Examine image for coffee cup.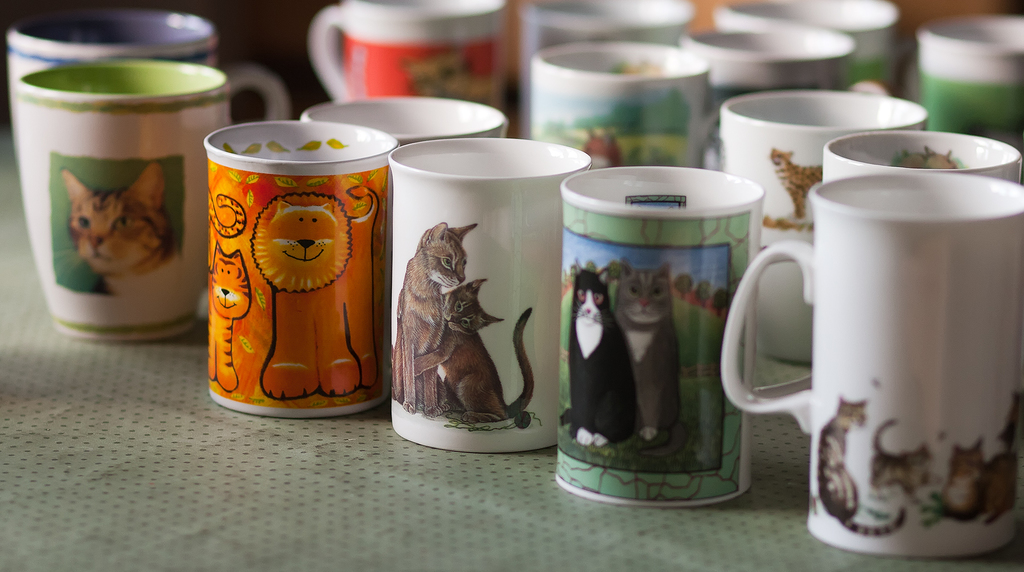
Examination result: region(521, 0, 690, 139).
